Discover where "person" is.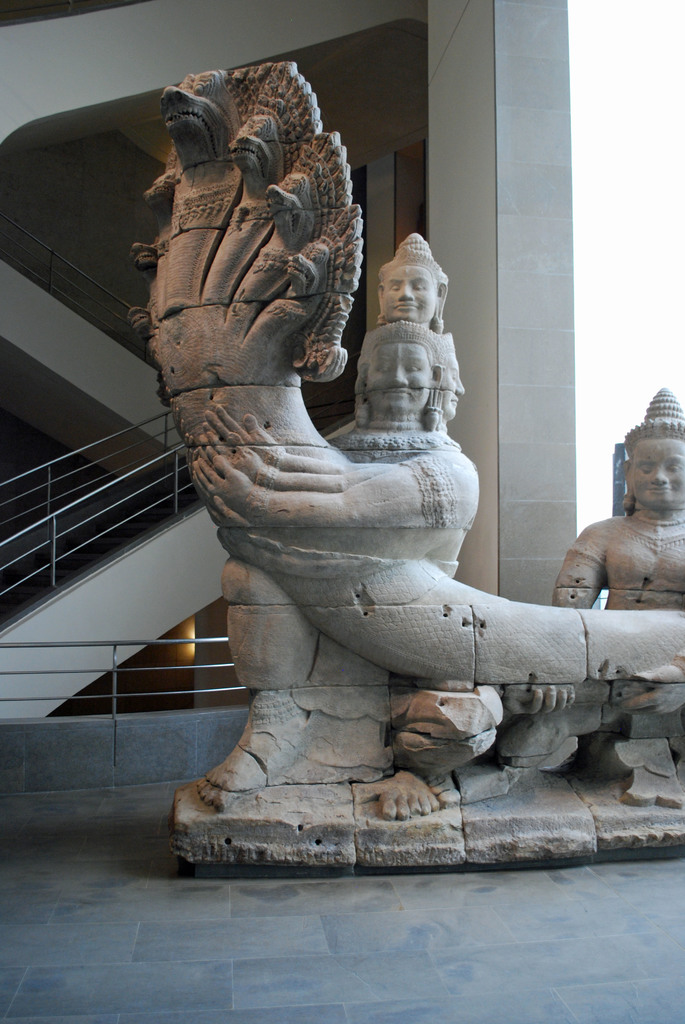
Discovered at 510:384:684:767.
